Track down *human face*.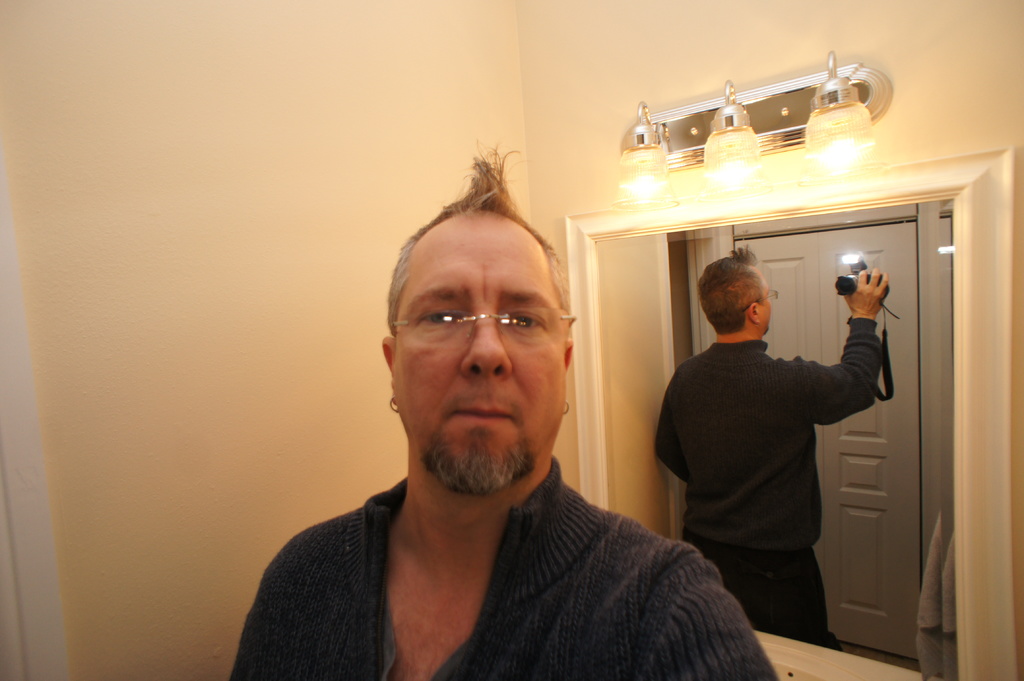
Tracked to [394,214,566,492].
